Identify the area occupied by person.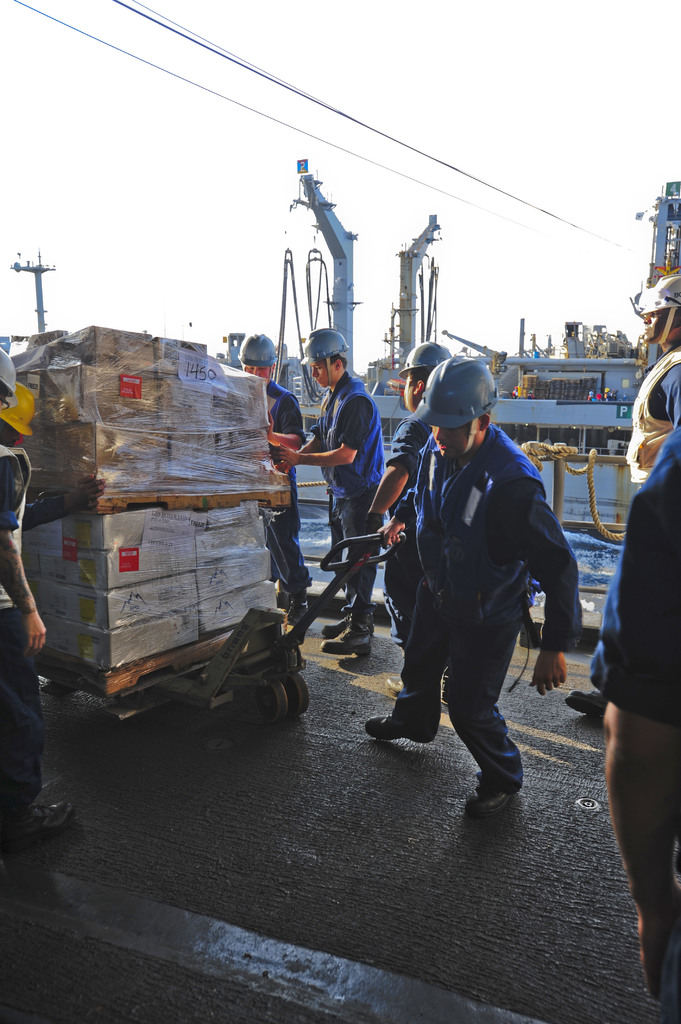
Area: detection(234, 330, 307, 631).
